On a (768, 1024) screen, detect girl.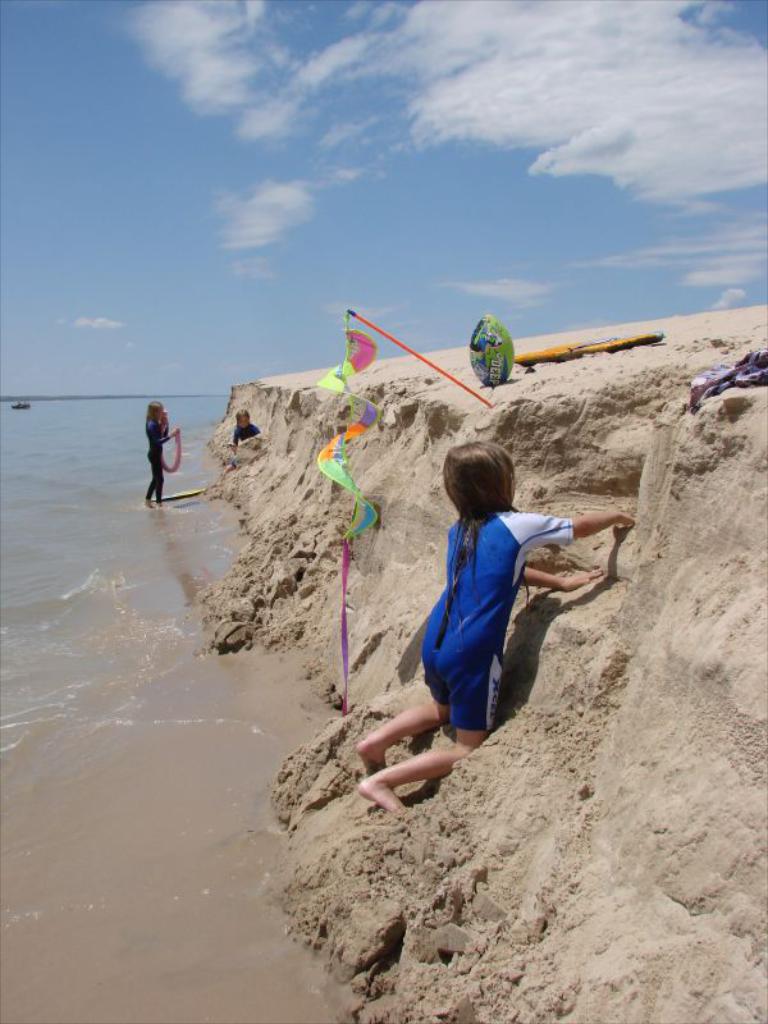
{"x1": 356, "y1": 440, "x2": 636, "y2": 818}.
